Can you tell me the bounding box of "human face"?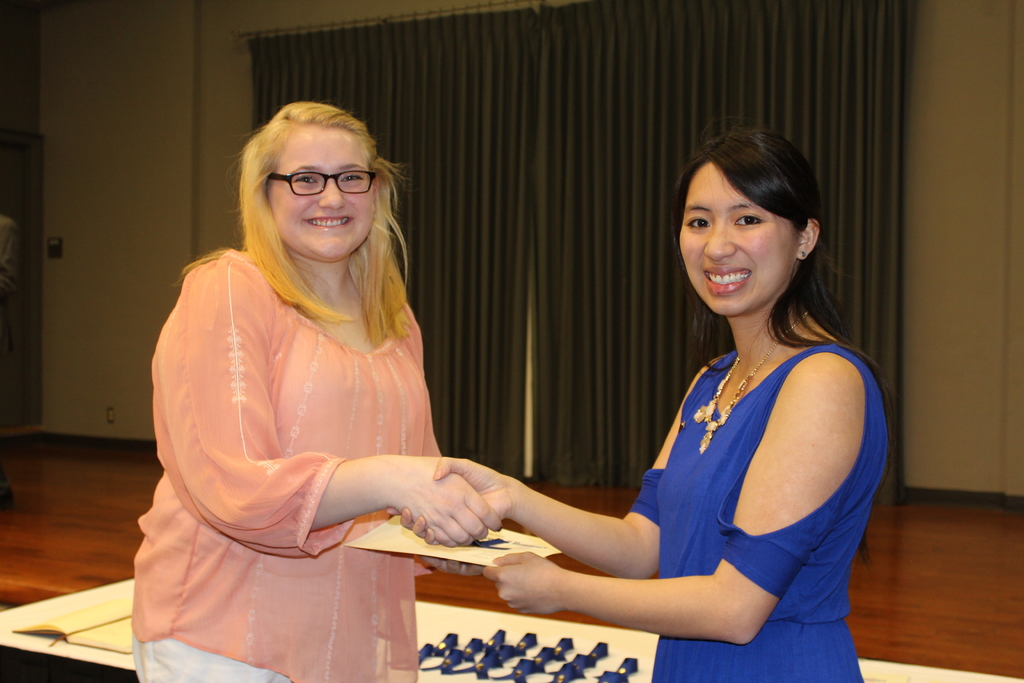
(268, 120, 374, 261).
